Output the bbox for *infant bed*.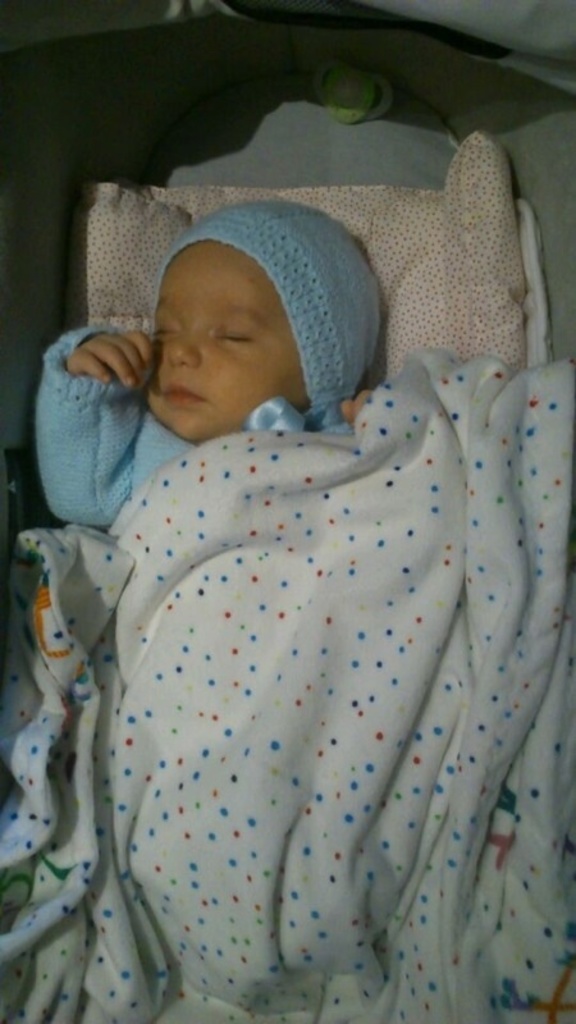
[left=0, top=0, right=575, bottom=1023].
